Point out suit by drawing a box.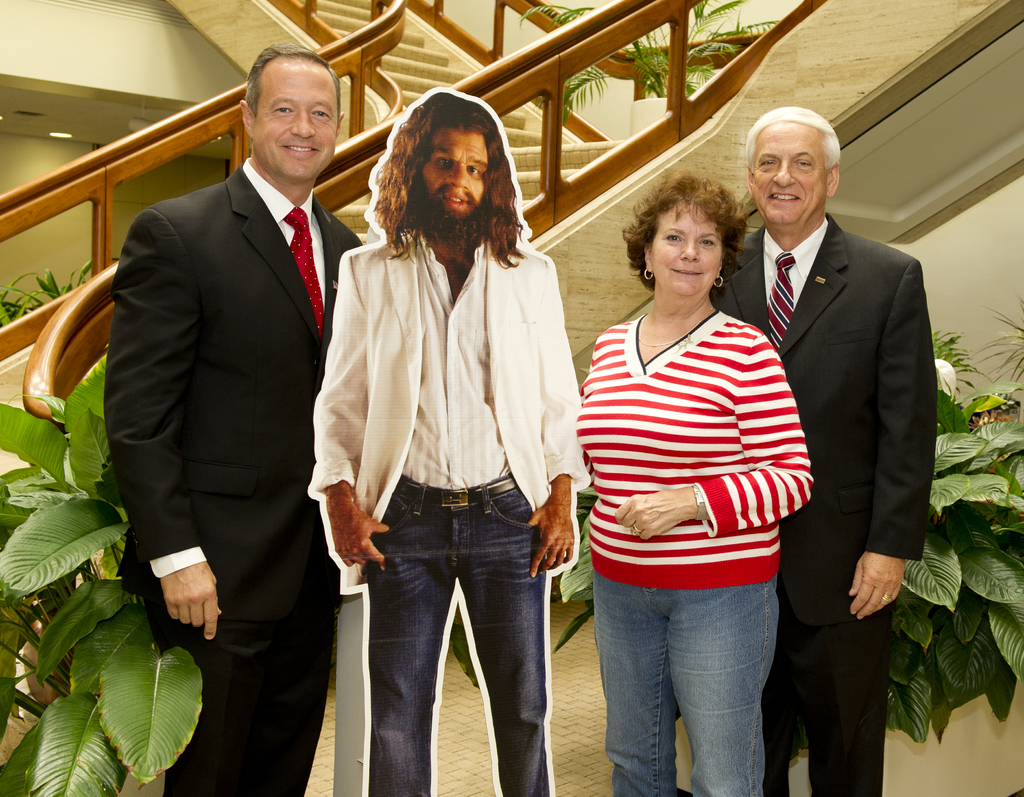
(left=306, top=222, right=587, bottom=591).
